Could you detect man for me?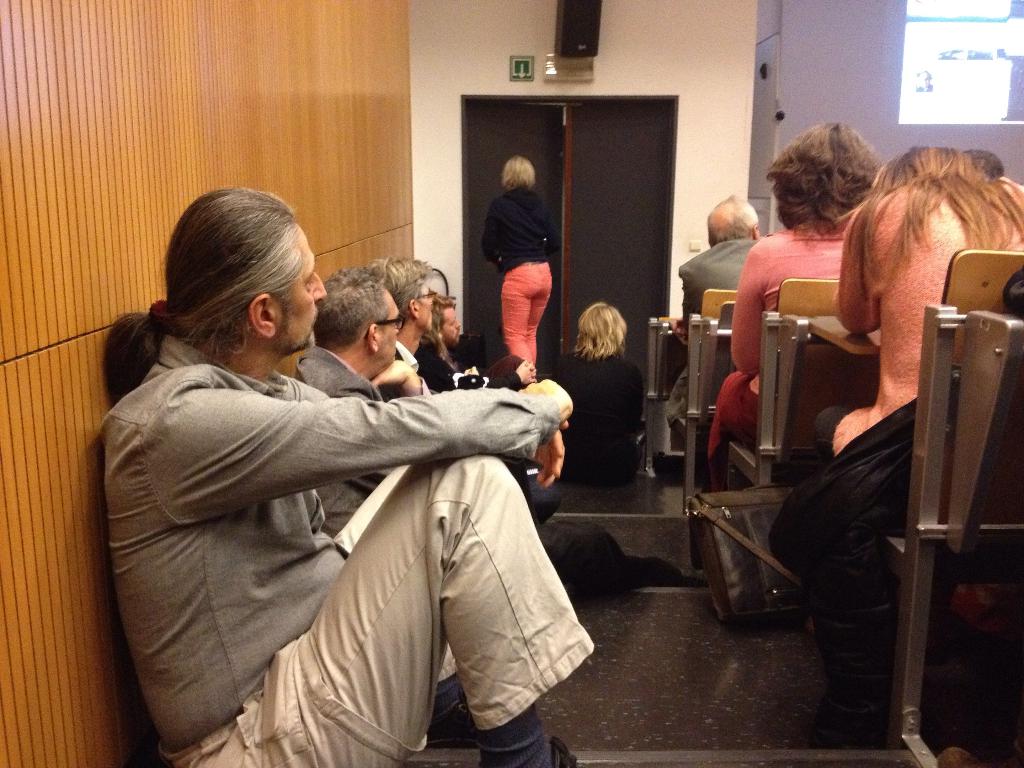
Detection result: bbox(427, 295, 536, 387).
